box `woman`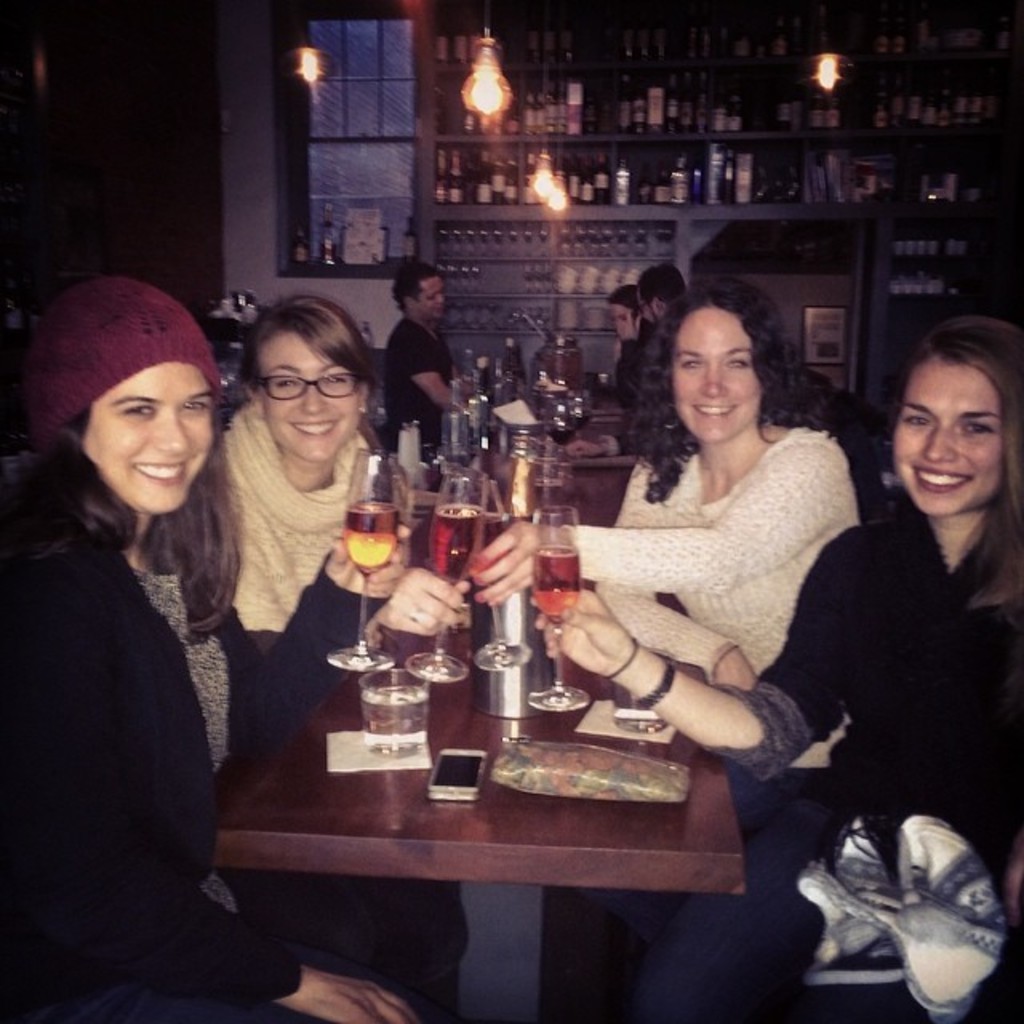
Rect(205, 294, 472, 659)
